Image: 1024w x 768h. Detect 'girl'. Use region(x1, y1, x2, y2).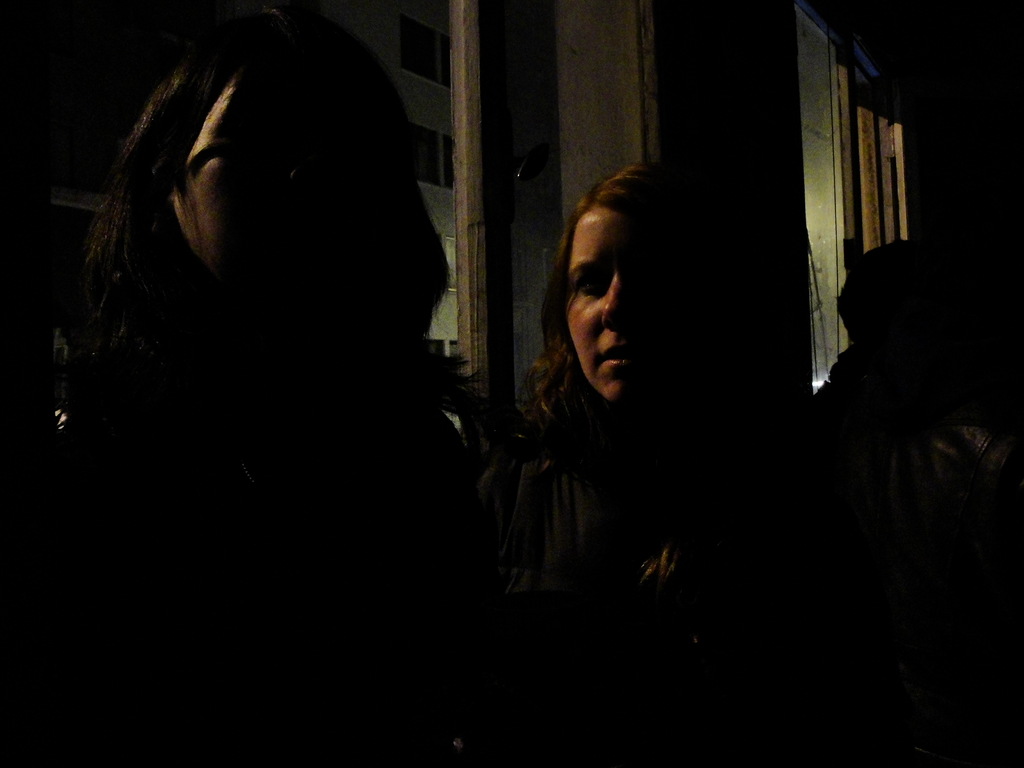
region(493, 159, 820, 701).
